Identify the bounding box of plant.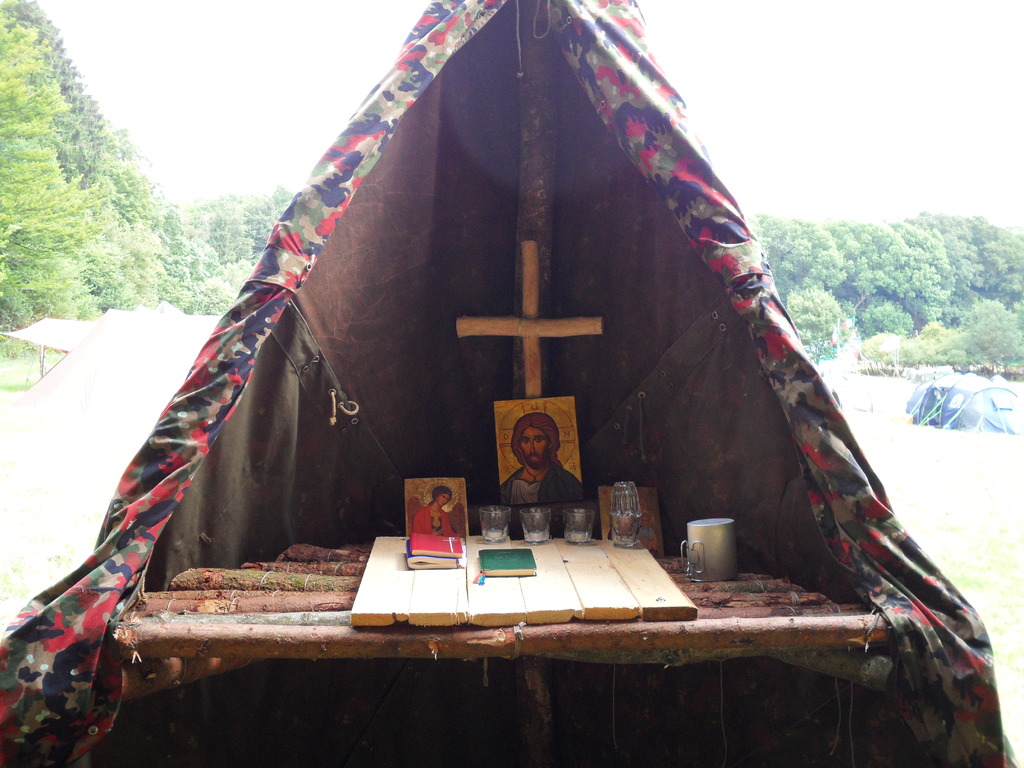
855:330:909:379.
